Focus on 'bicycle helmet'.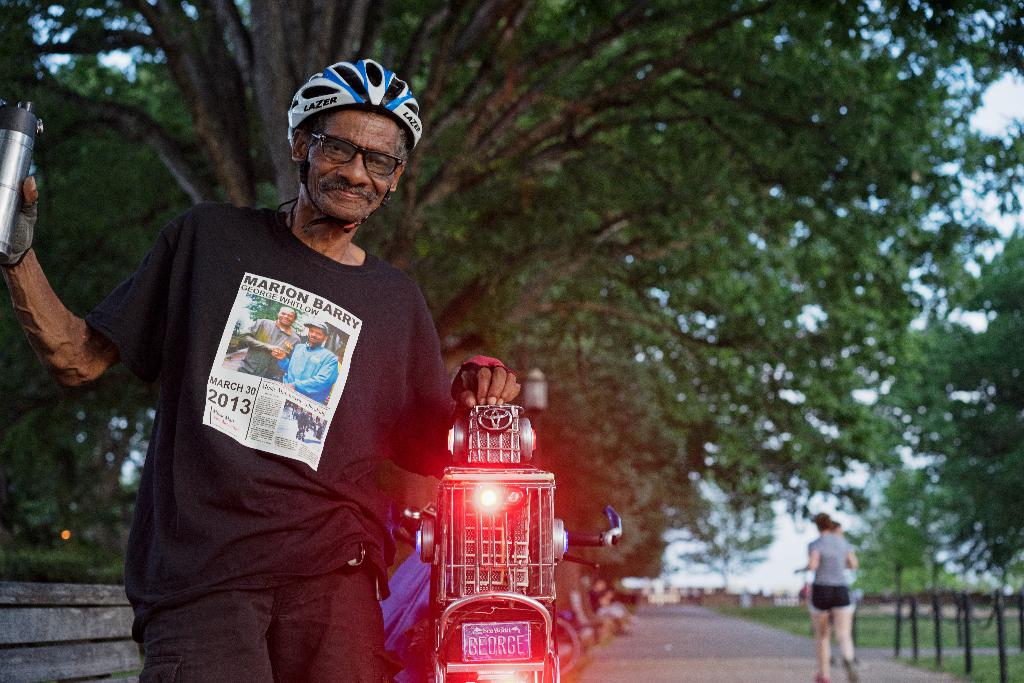
Focused at BBox(296, 56, 425, 146).
